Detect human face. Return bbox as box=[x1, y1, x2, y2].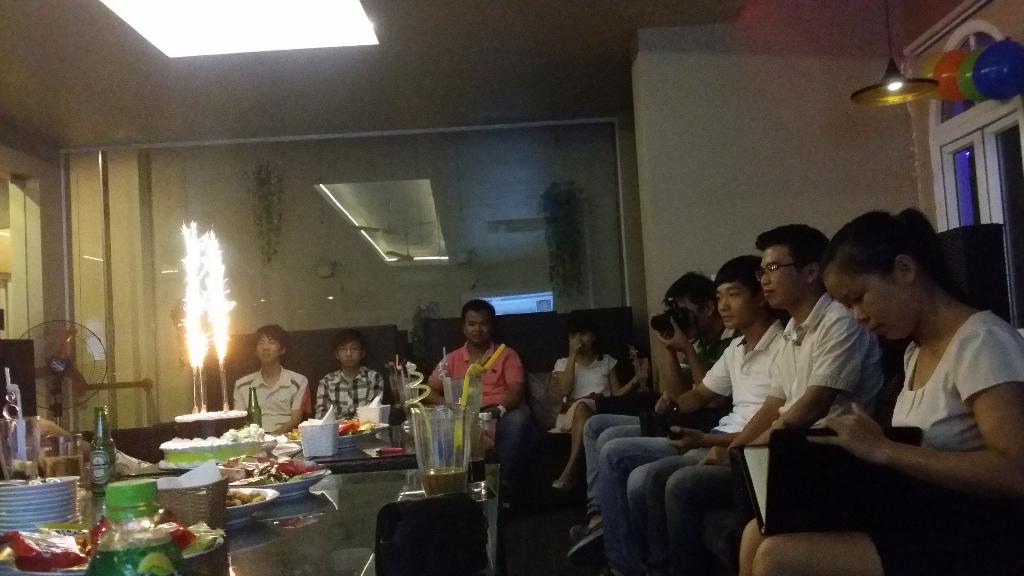
box=[822, 269, 920, 331].
